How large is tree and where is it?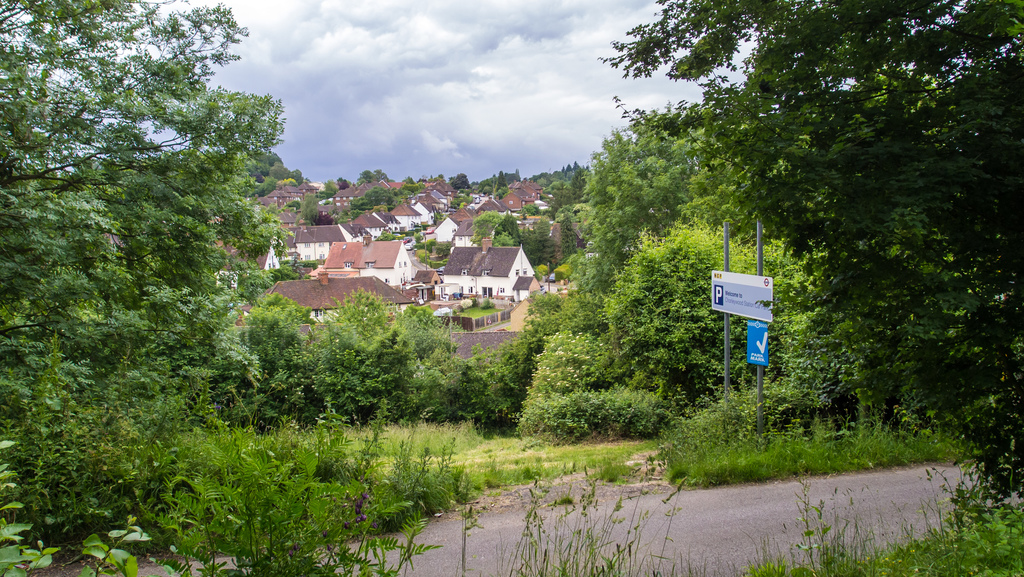
Bounding box: [x1=401, y1=185, x2=417, y2=197].
